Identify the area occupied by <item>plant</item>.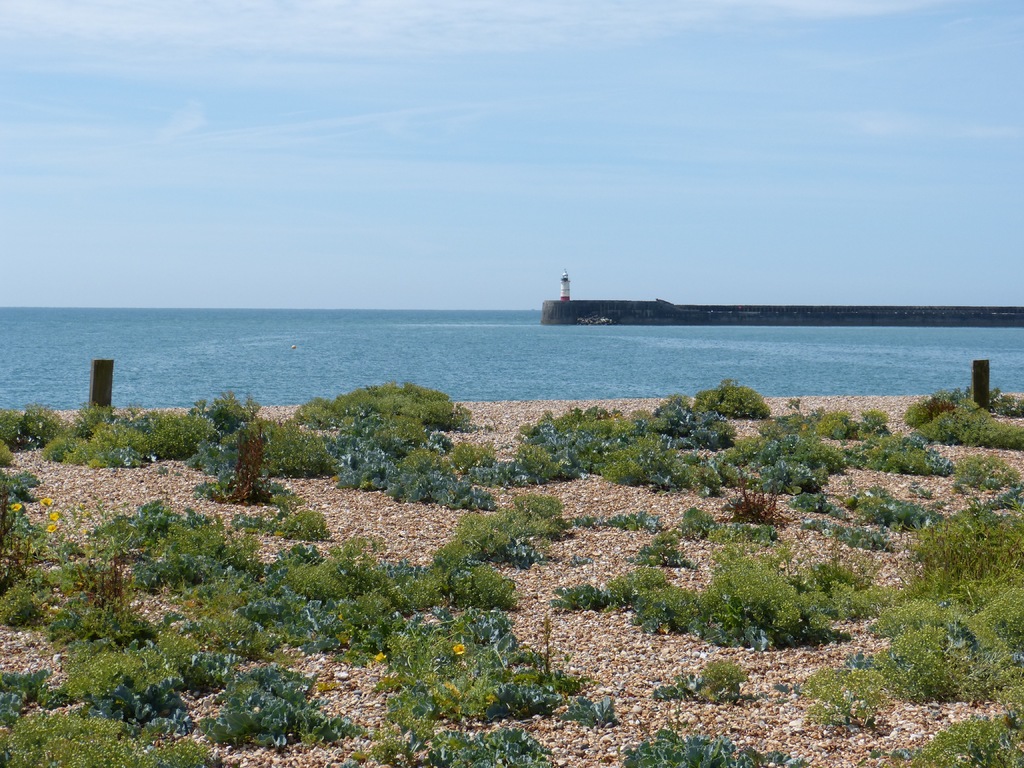
Area: x1=553, y1=582, x2=611, y2=614.
